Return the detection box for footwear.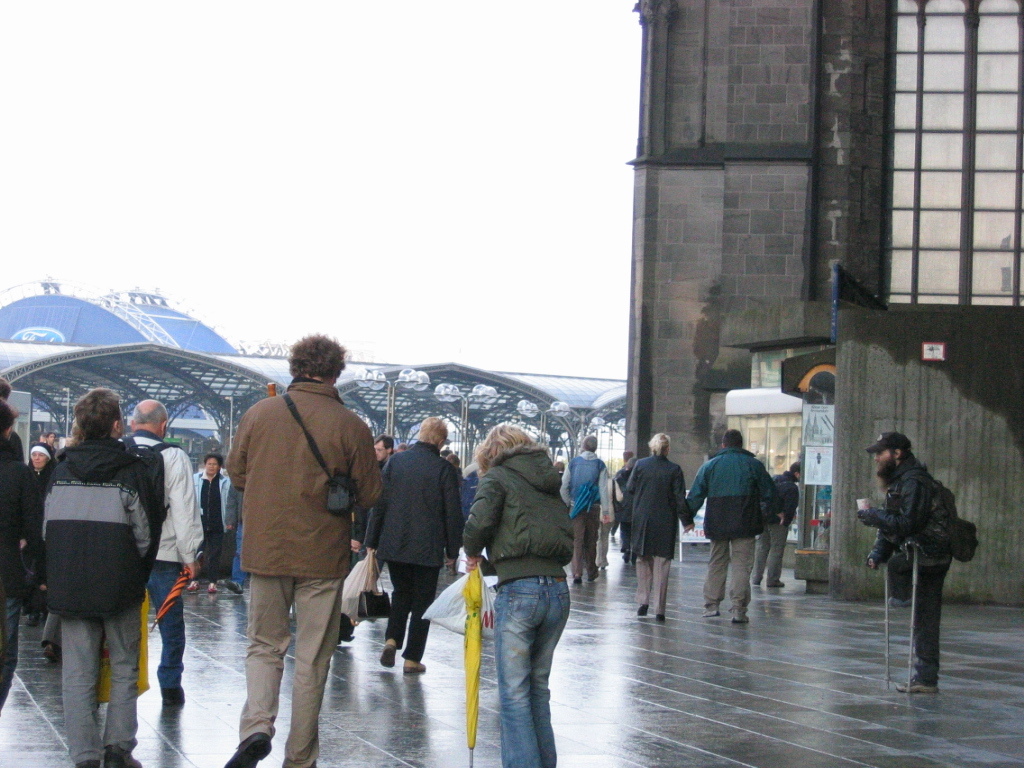
(404, 658, 426, 676).
